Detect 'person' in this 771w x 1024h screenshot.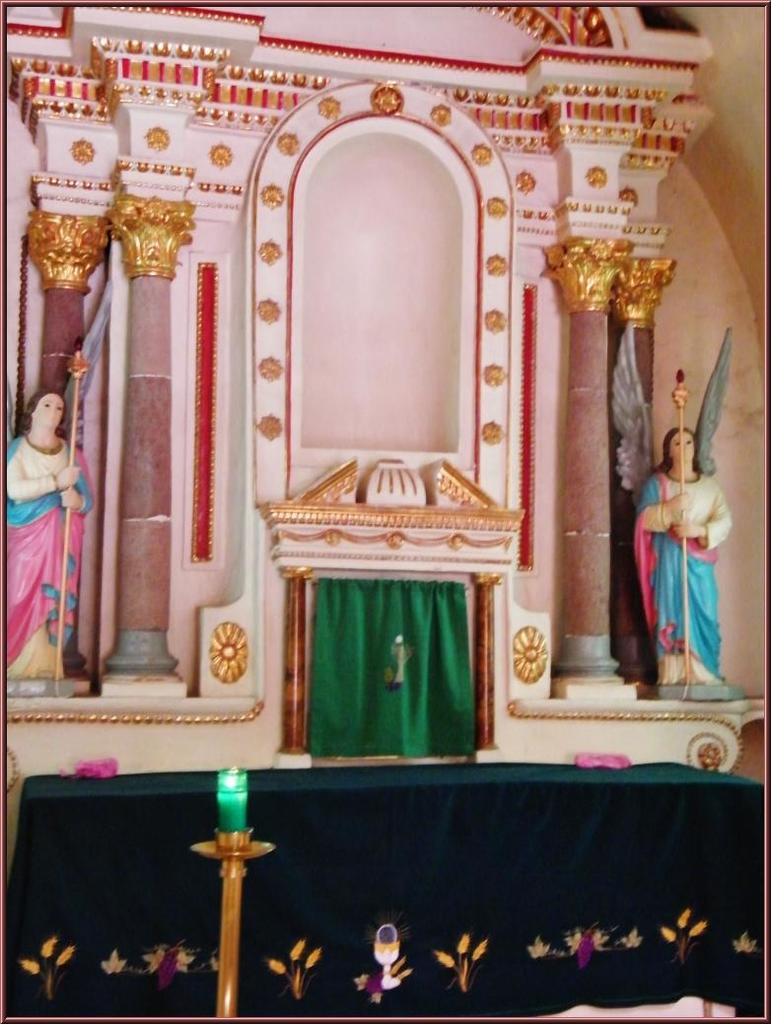
Detection: box=[0, 390, 105, 679].
